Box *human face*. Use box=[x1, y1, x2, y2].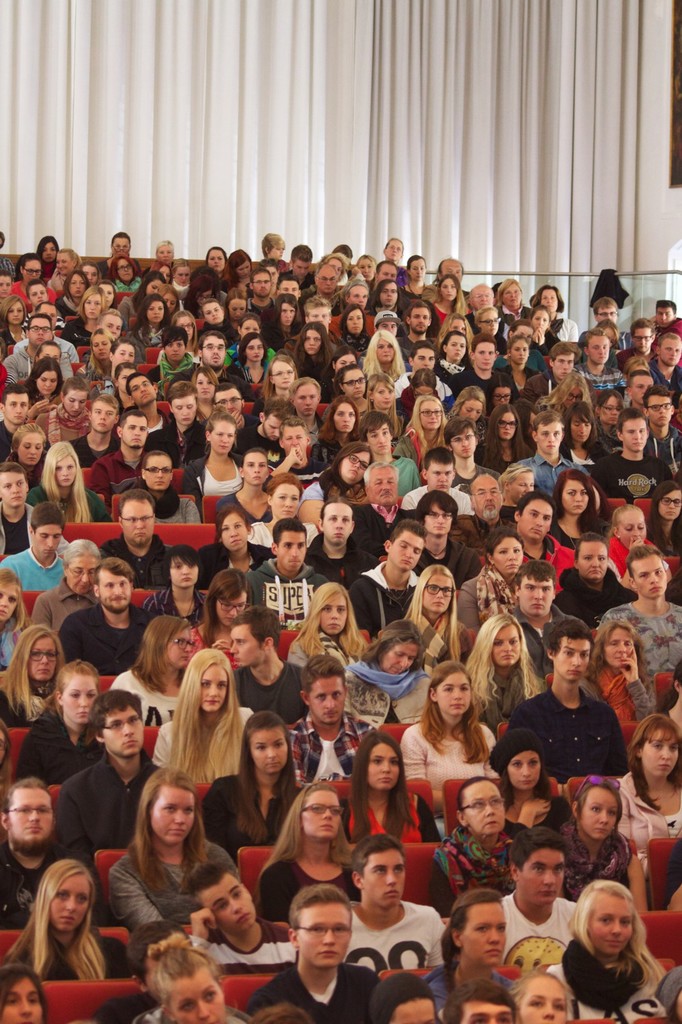
box=[563, 388, 576, 405].
